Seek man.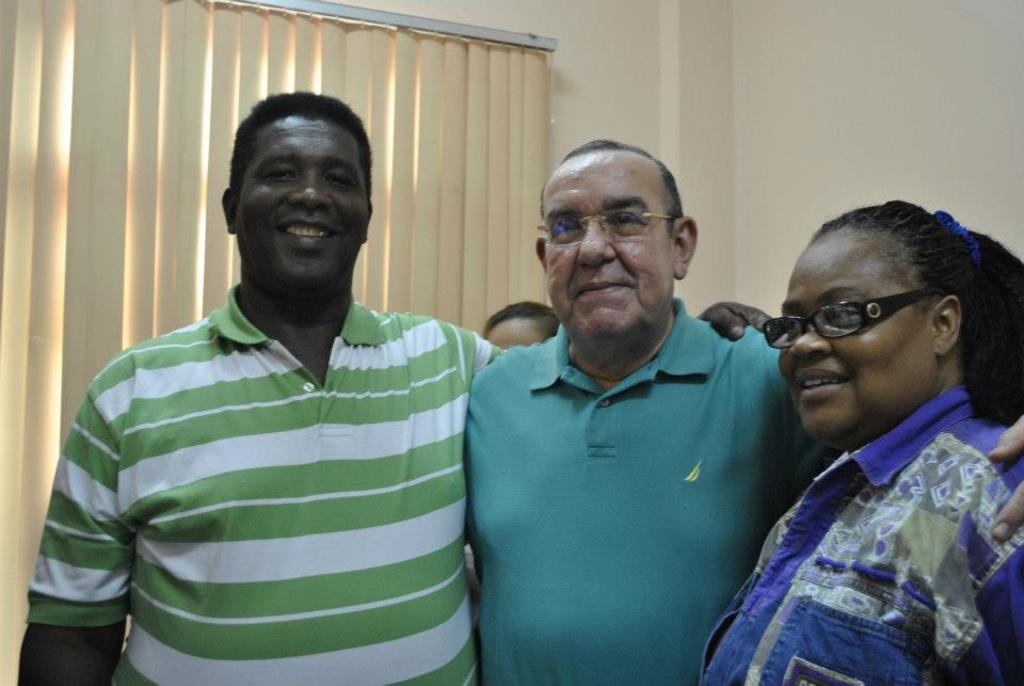
7,87,494,685.
